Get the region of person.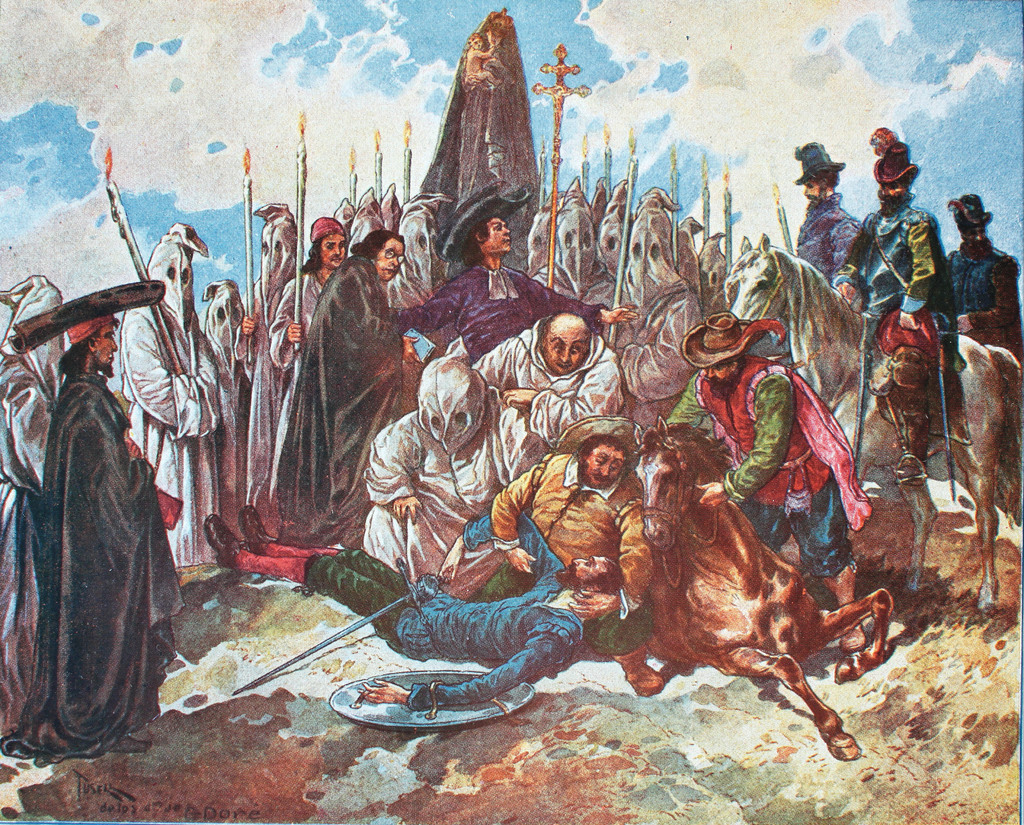
x1=12, y1=211, x2=191, y2=762.
